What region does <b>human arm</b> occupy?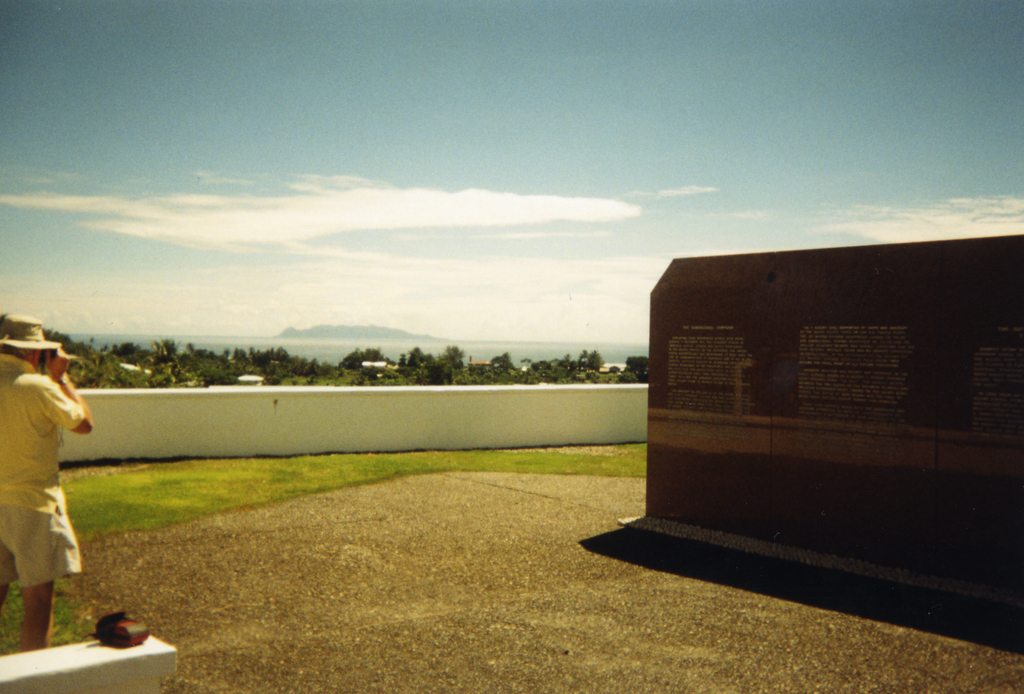
{"x1": 42, "y1": 346, "x2": 94, "y2": 432}.
